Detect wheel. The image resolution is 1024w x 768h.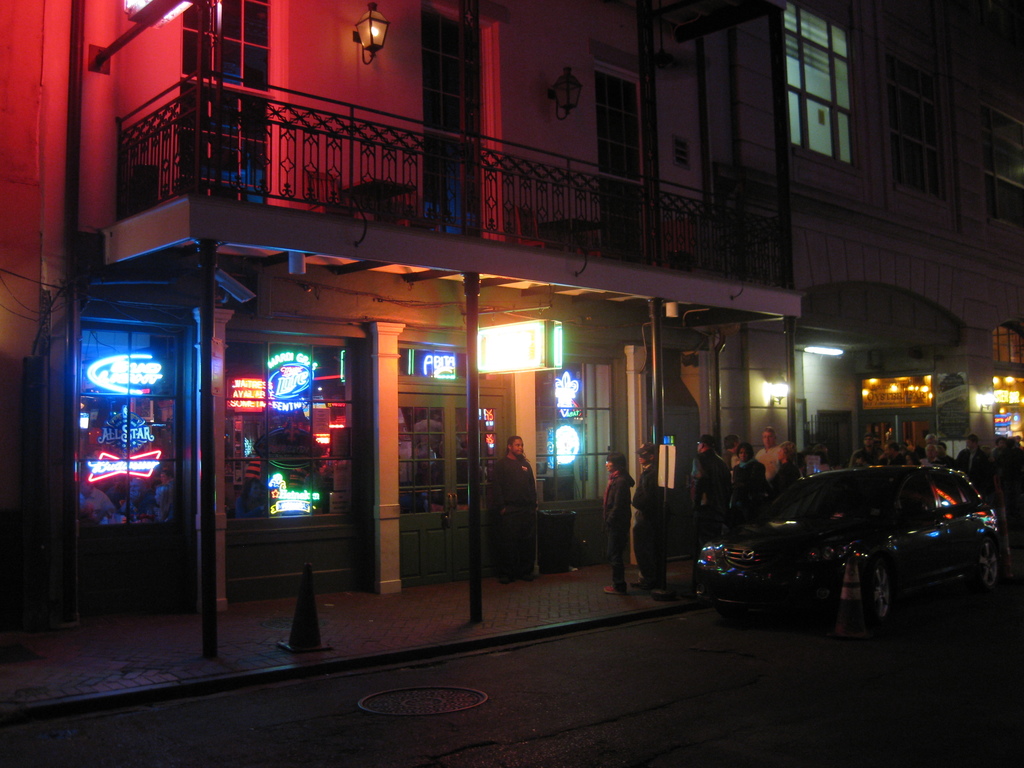
rect(972, 533, 1002, 594).
